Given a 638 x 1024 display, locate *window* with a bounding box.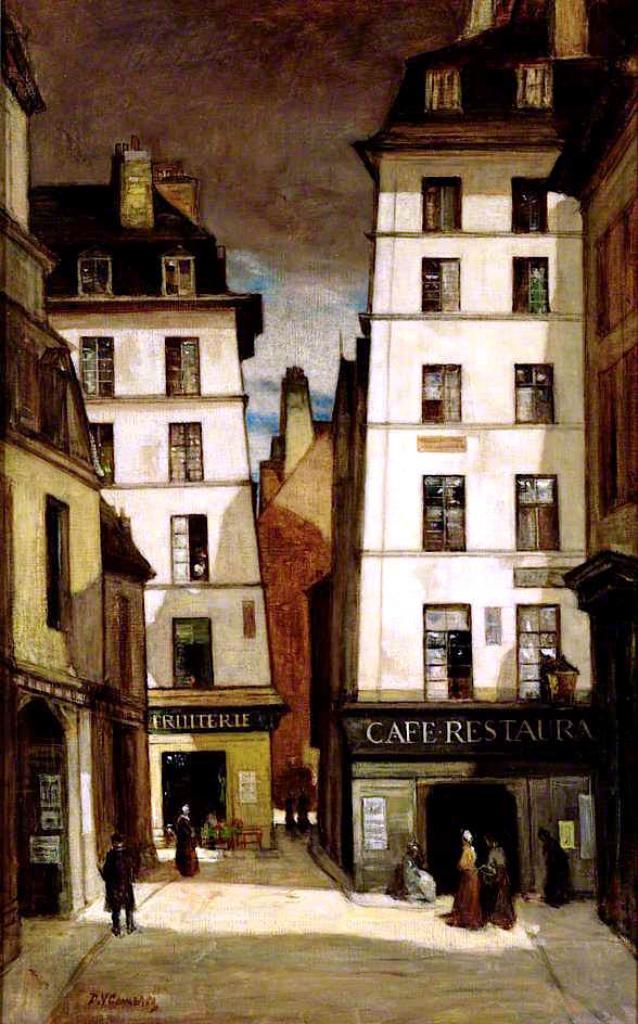
Located: pyautogui.locateOnScreen(425, 68, 464, 112).
